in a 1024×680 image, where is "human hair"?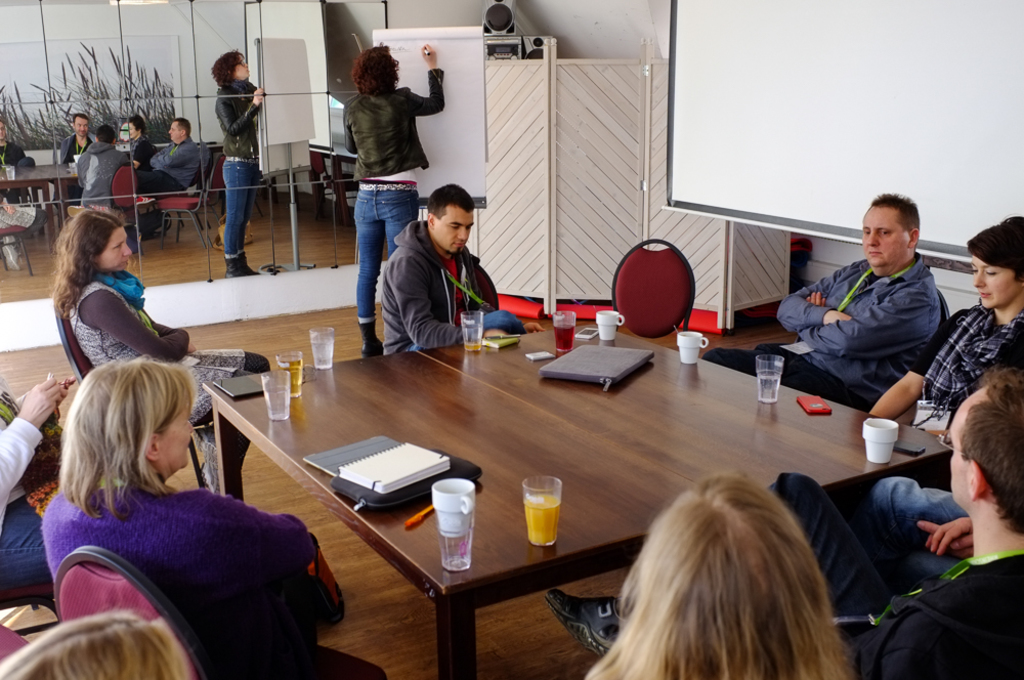
(x1=871, y1=192, x2=921, y2=230).
